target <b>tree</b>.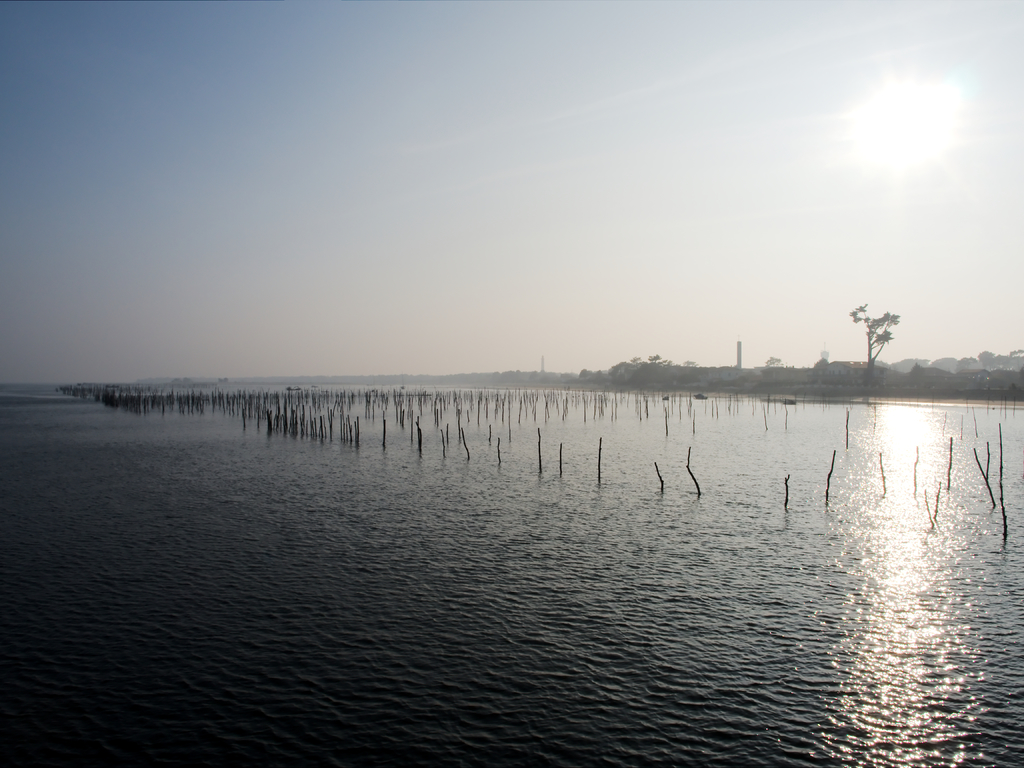
Target region: 764, 353, 782, 371.
